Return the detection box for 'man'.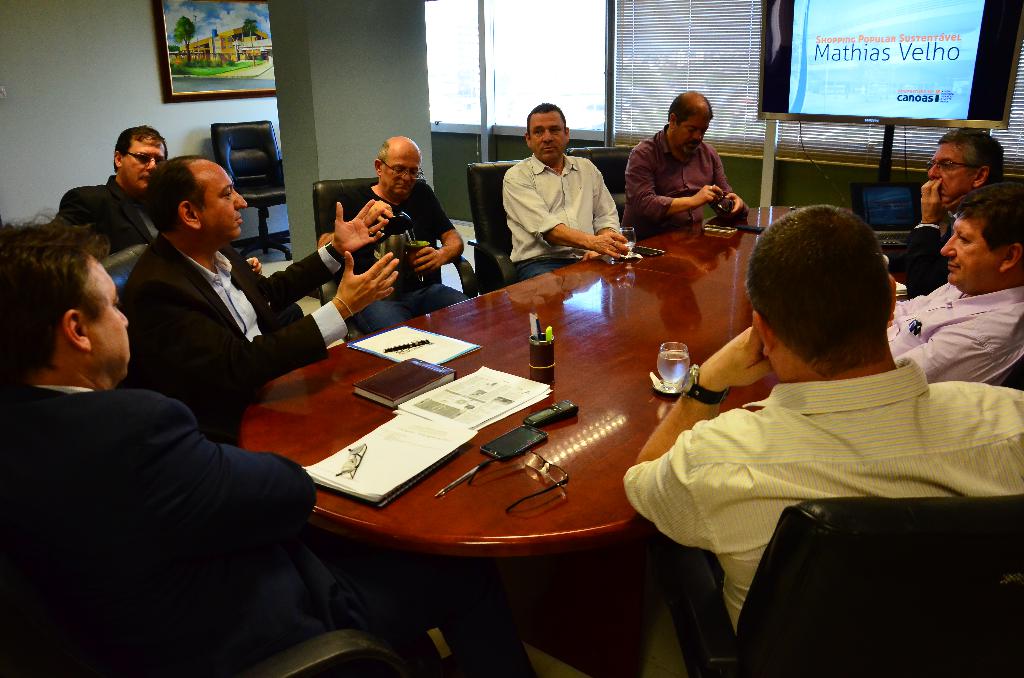
0, 206, 429, 677.
